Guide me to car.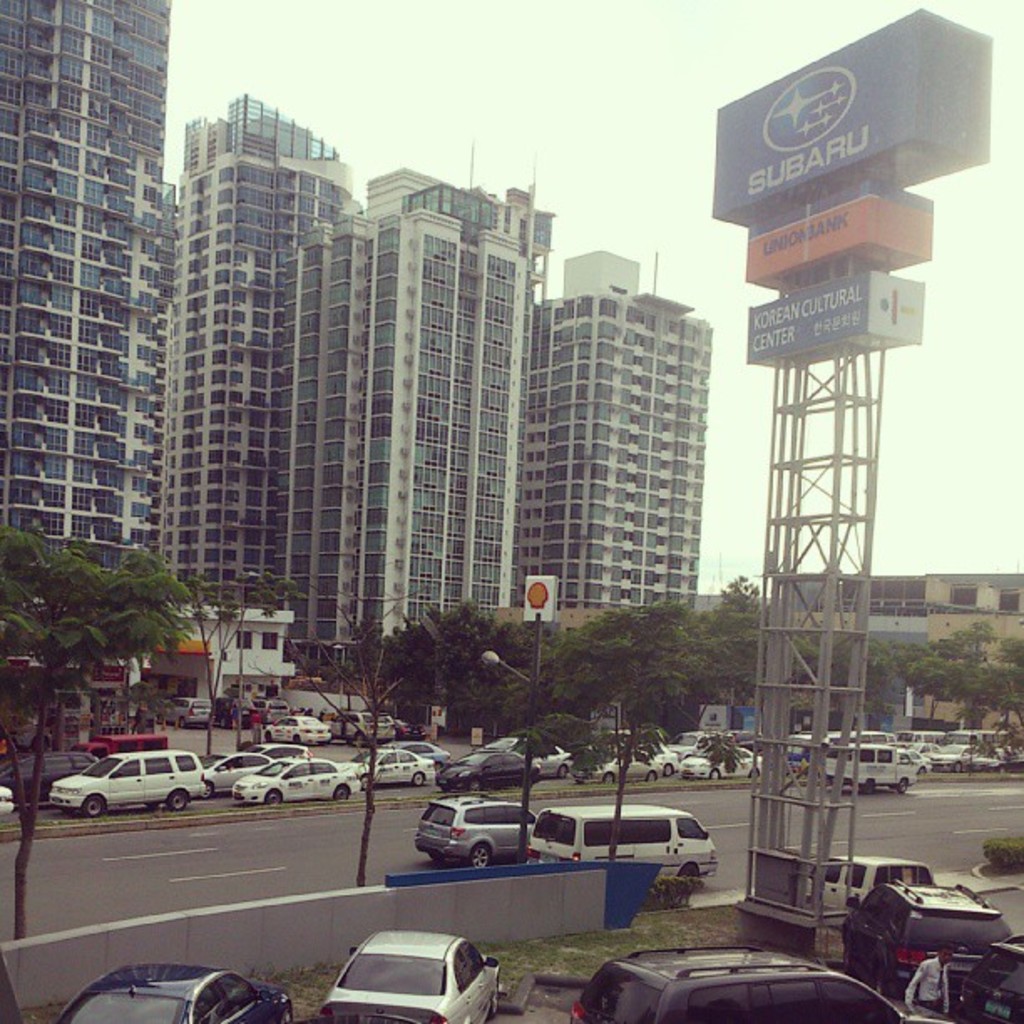
Guidance: [900, 724, 932, 743].
